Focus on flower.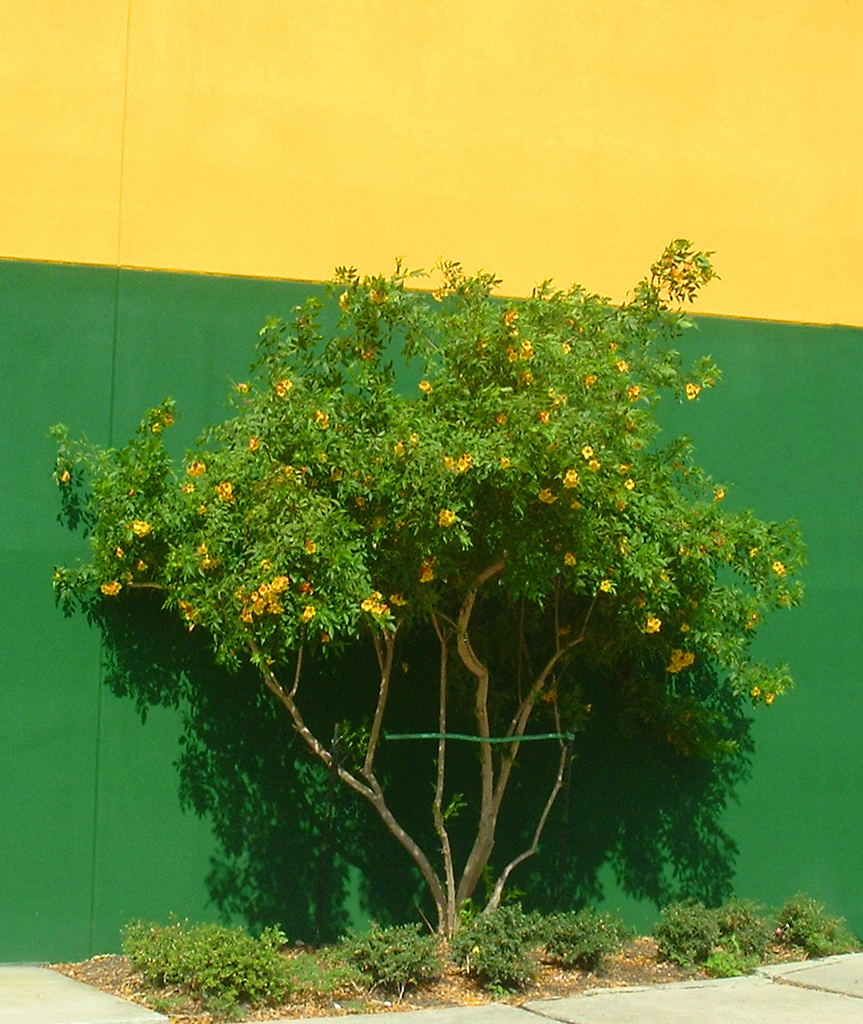
Focused at (407,430,421,445).
